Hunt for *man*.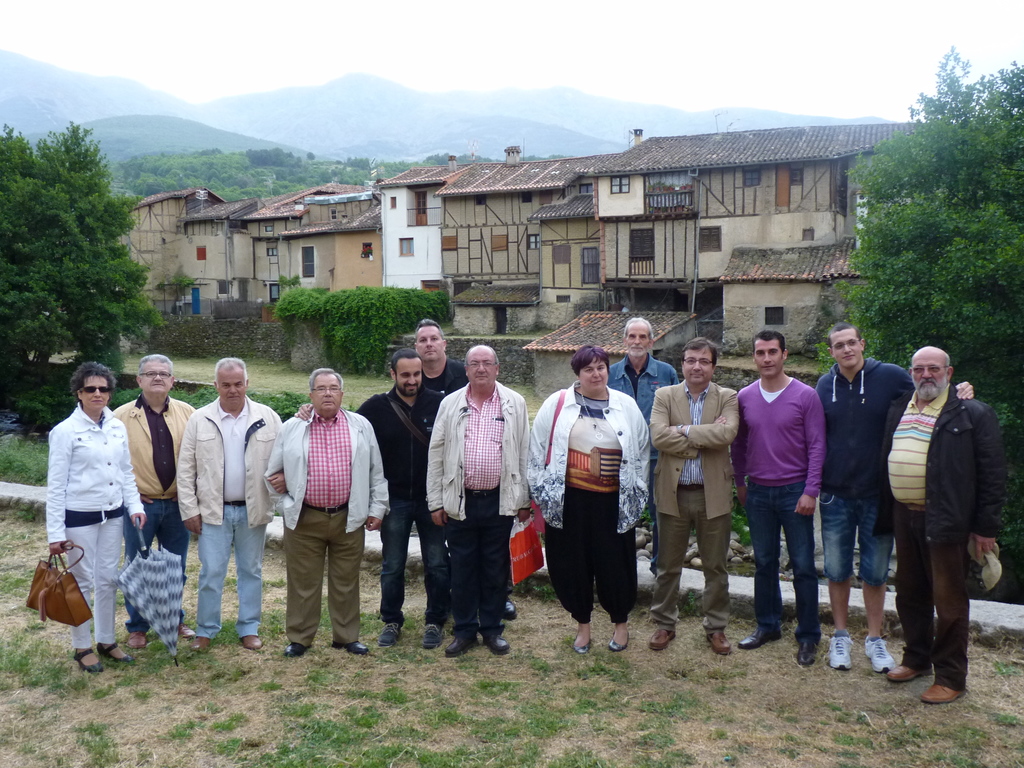
Hunted down at rect(646, 333, 743, 651).
